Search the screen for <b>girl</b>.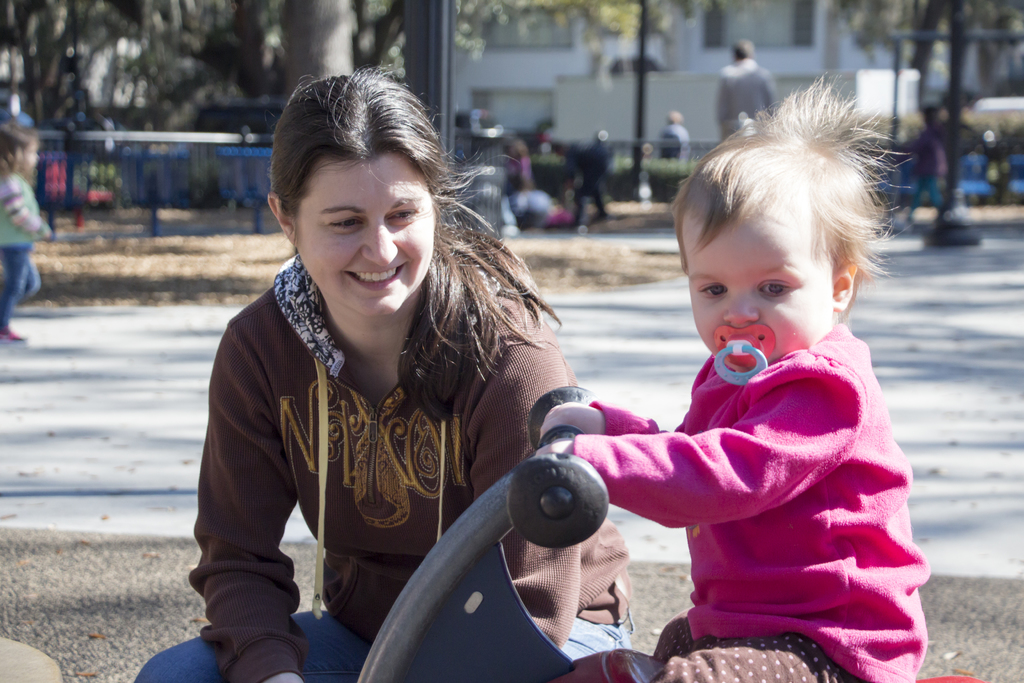
Found at {"left": 541, "top": 74, "right": 925, "bottom": 682}.
